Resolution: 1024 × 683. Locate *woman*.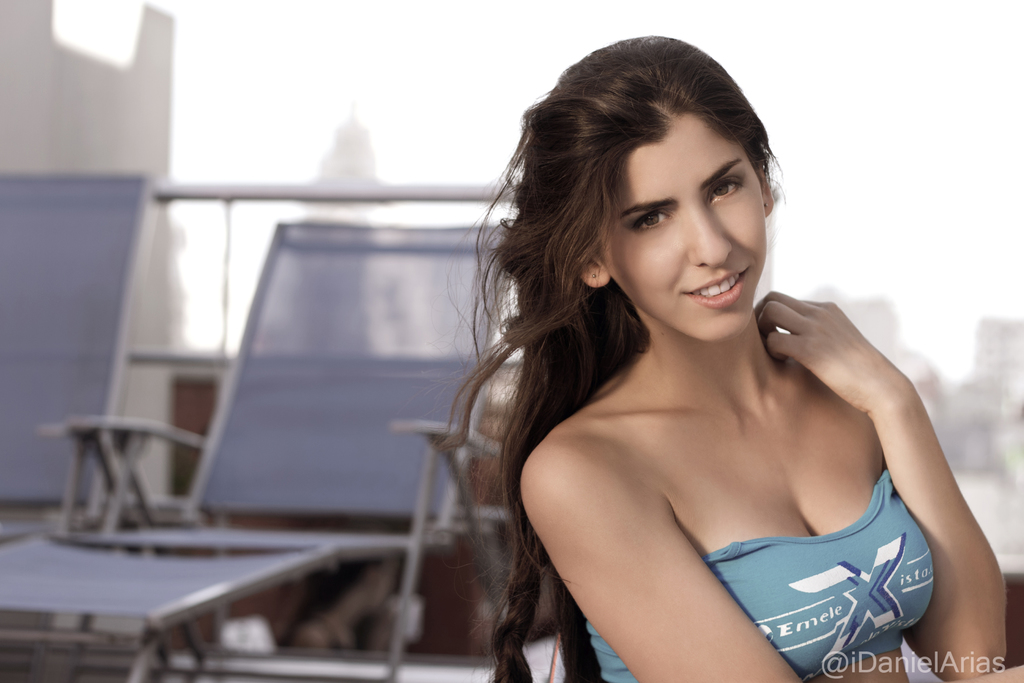
(left=402, top=47, right=996, bottom=680).
